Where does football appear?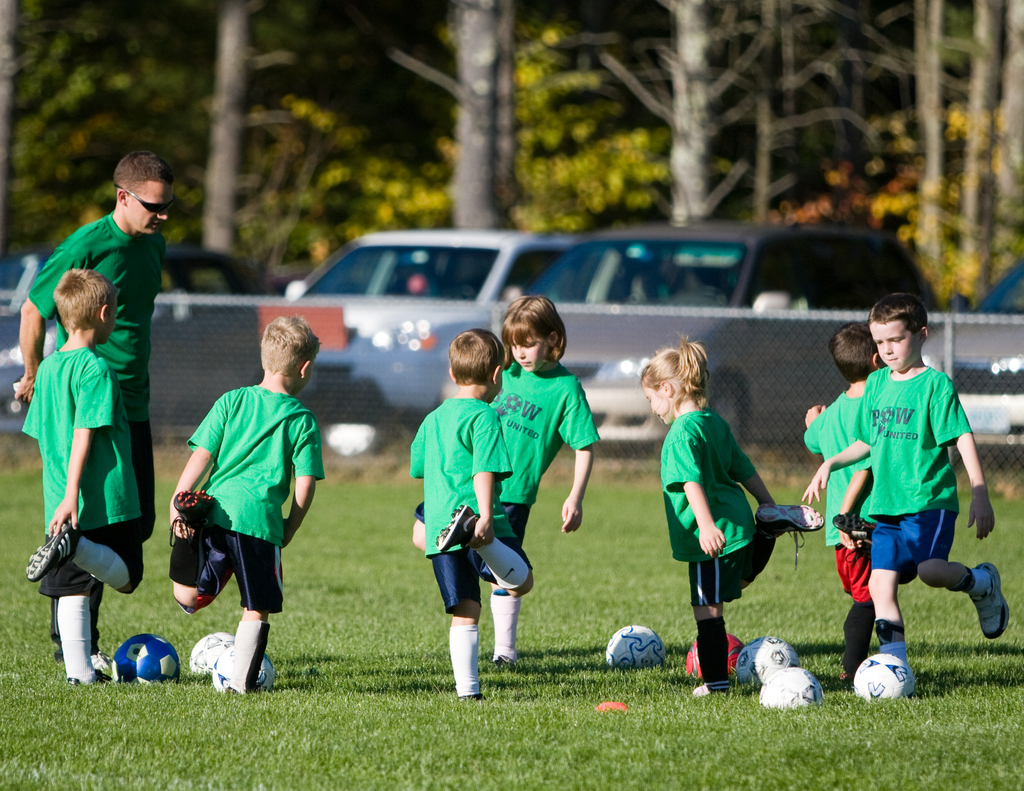
Appears at 111 635 178 688.
